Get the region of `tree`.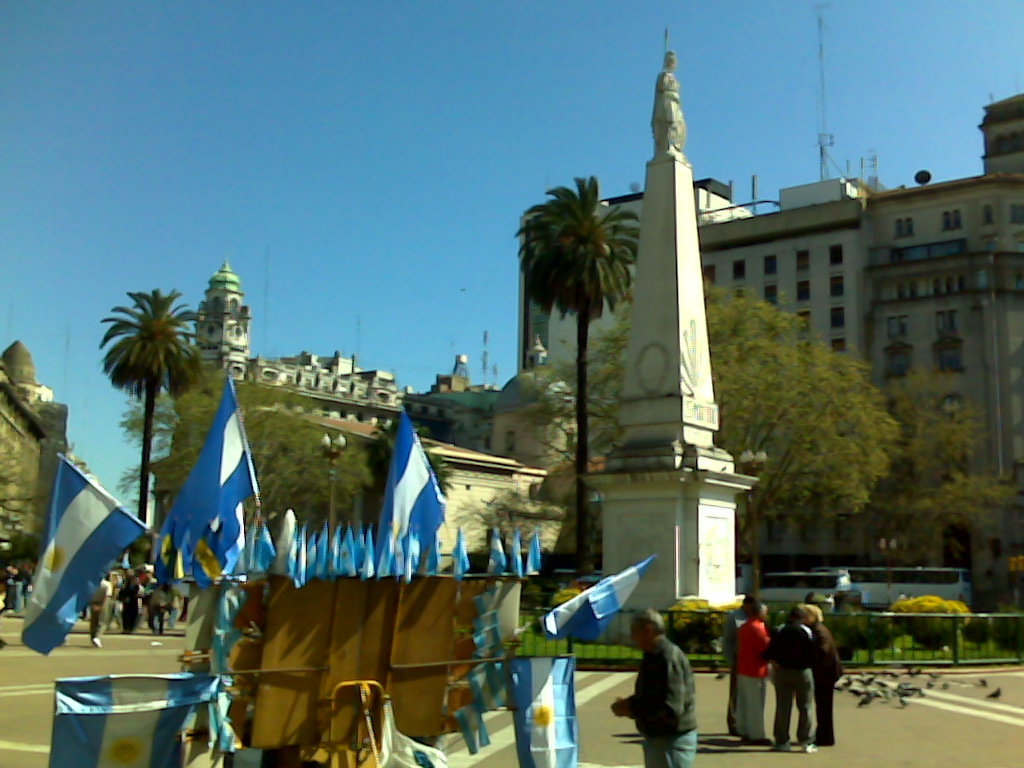
bbox=[512, 172, 637, 582].
